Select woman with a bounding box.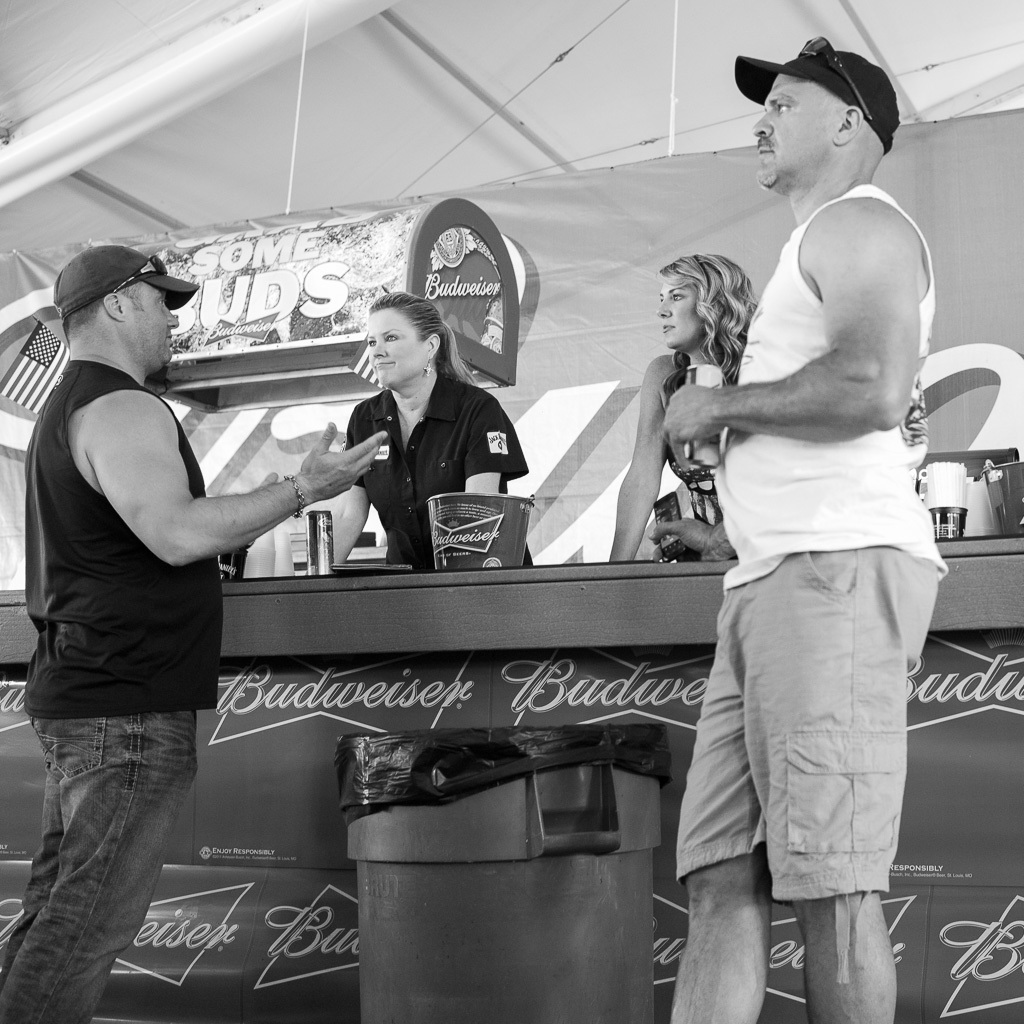
[607, 254, 756, 563].
